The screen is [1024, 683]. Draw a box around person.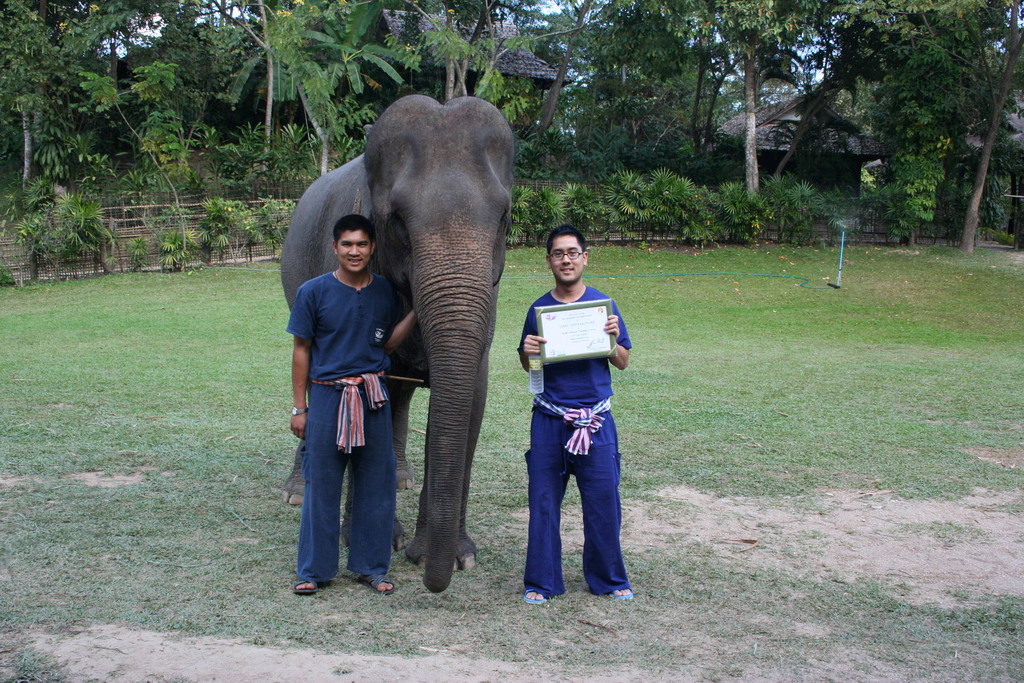
x1=517 y1=227 x2=633 y2=605.
